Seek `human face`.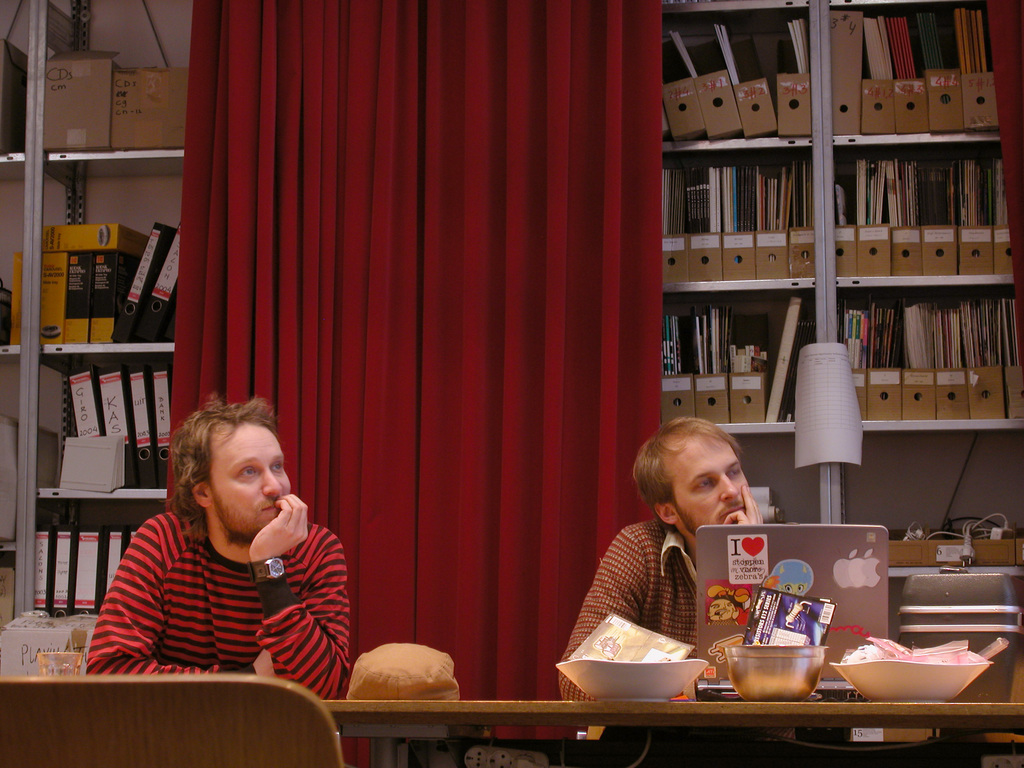
207/426/291/533.
